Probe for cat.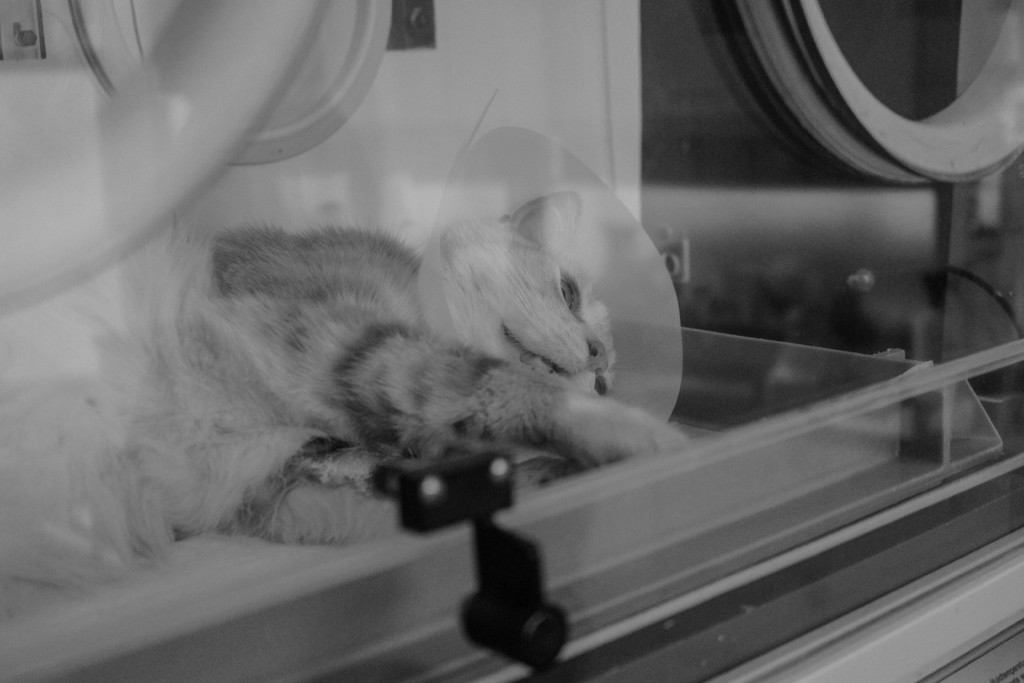
Probe result: Rect(0, 181, 684, 593).
